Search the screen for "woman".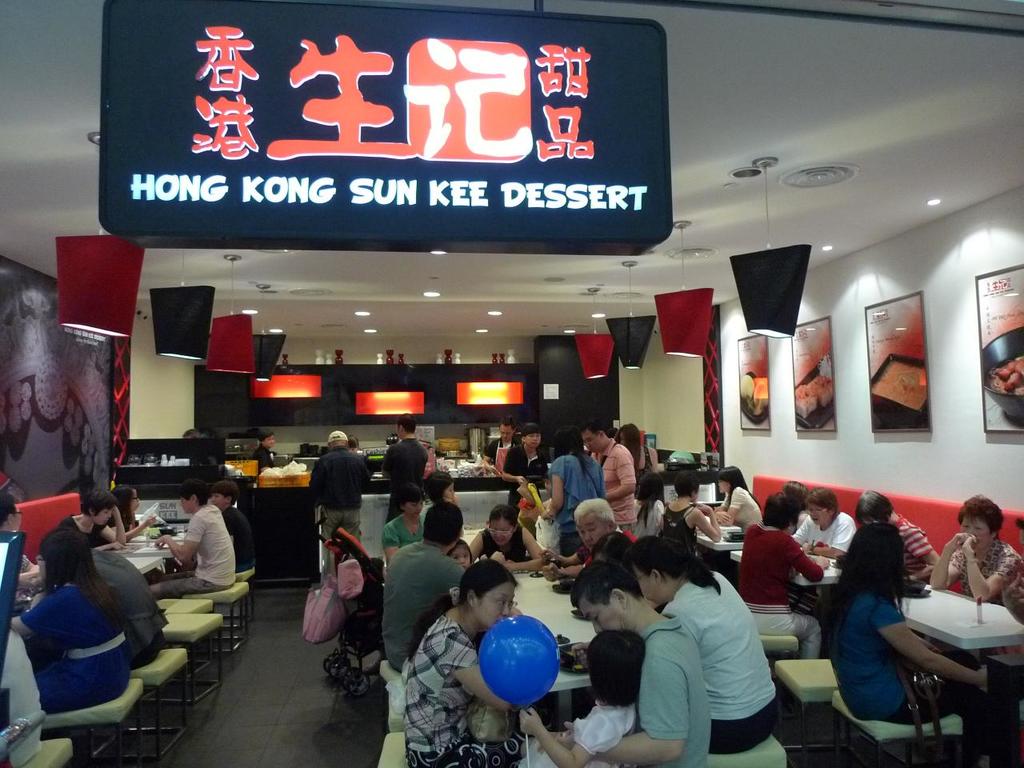
Found at bbox=(4, 526, 134, 710).
